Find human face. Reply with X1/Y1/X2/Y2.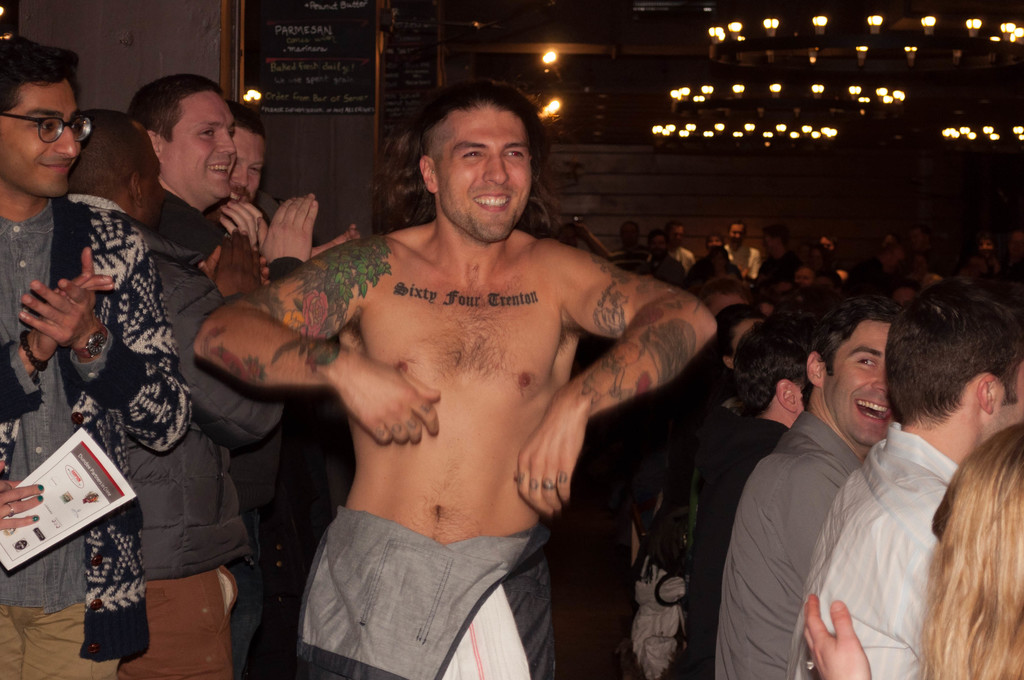
228/138/267/196.
